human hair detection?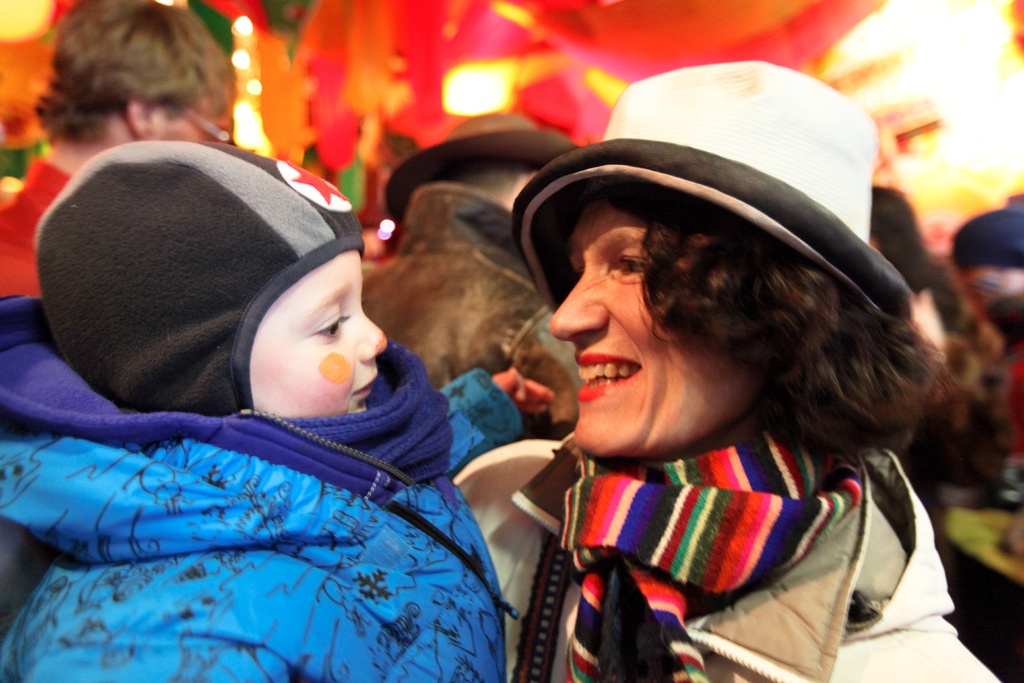
box(32, 17, 234, 144)
